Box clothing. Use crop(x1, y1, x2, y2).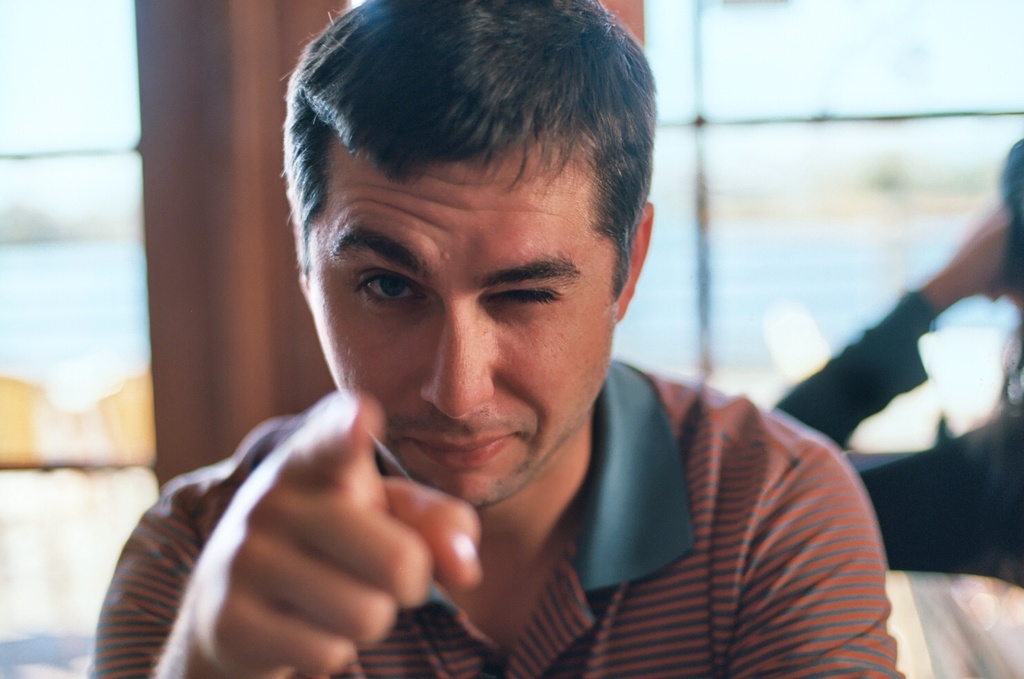
crop(771, 292, 1023, 581).
